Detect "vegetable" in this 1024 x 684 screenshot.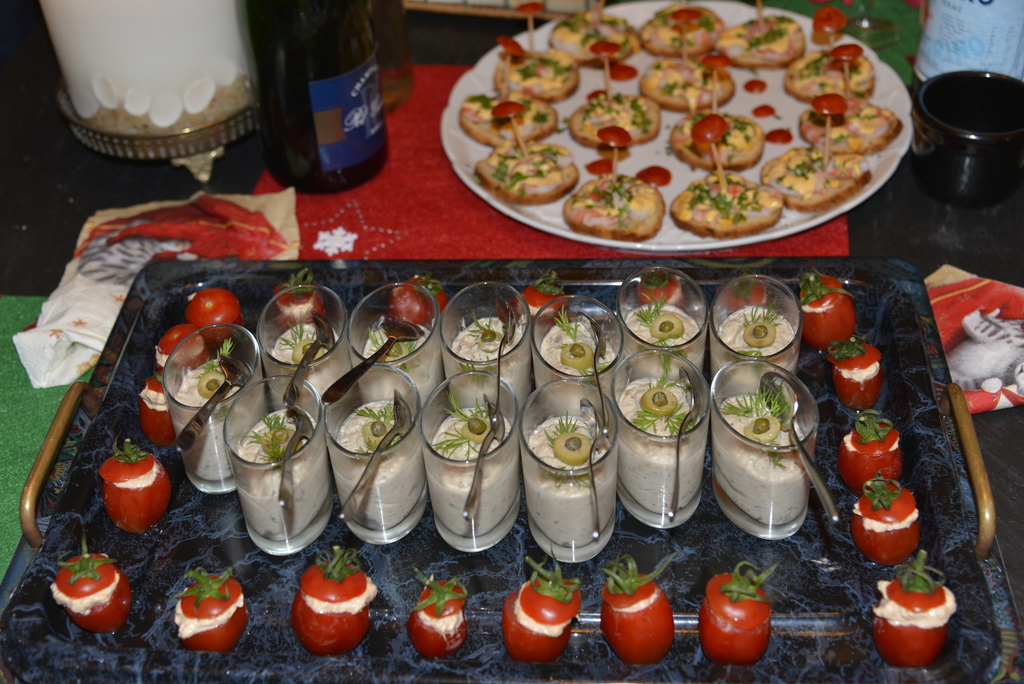
Detection: [634, 411, 660, 432].
